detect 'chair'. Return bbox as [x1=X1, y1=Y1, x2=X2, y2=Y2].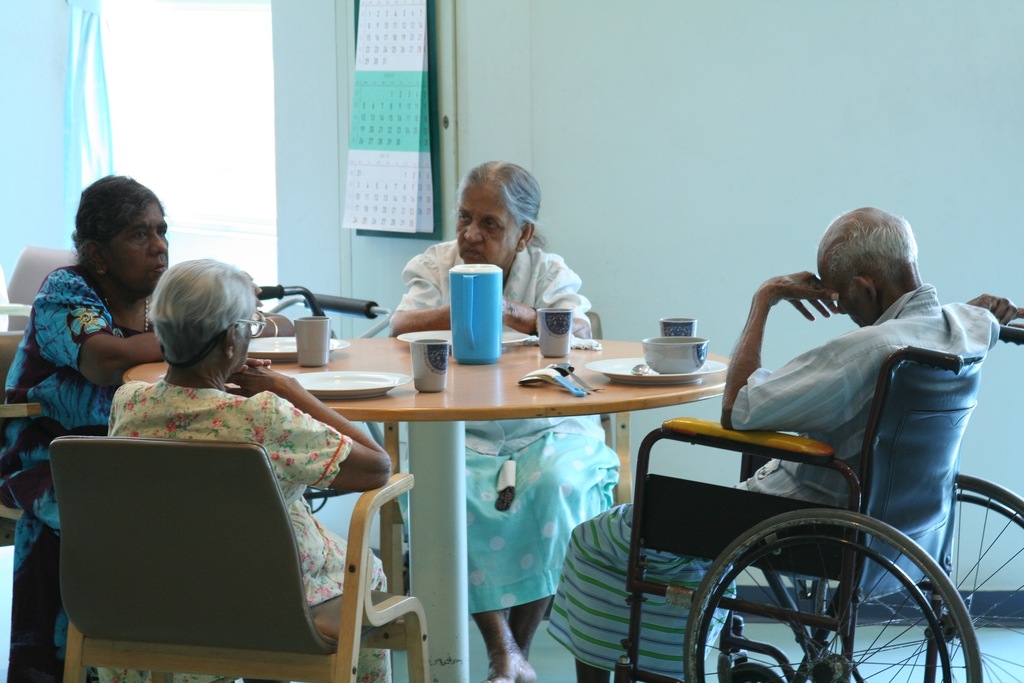
[x1=612, y1=318, x2=1023, y2=682].
